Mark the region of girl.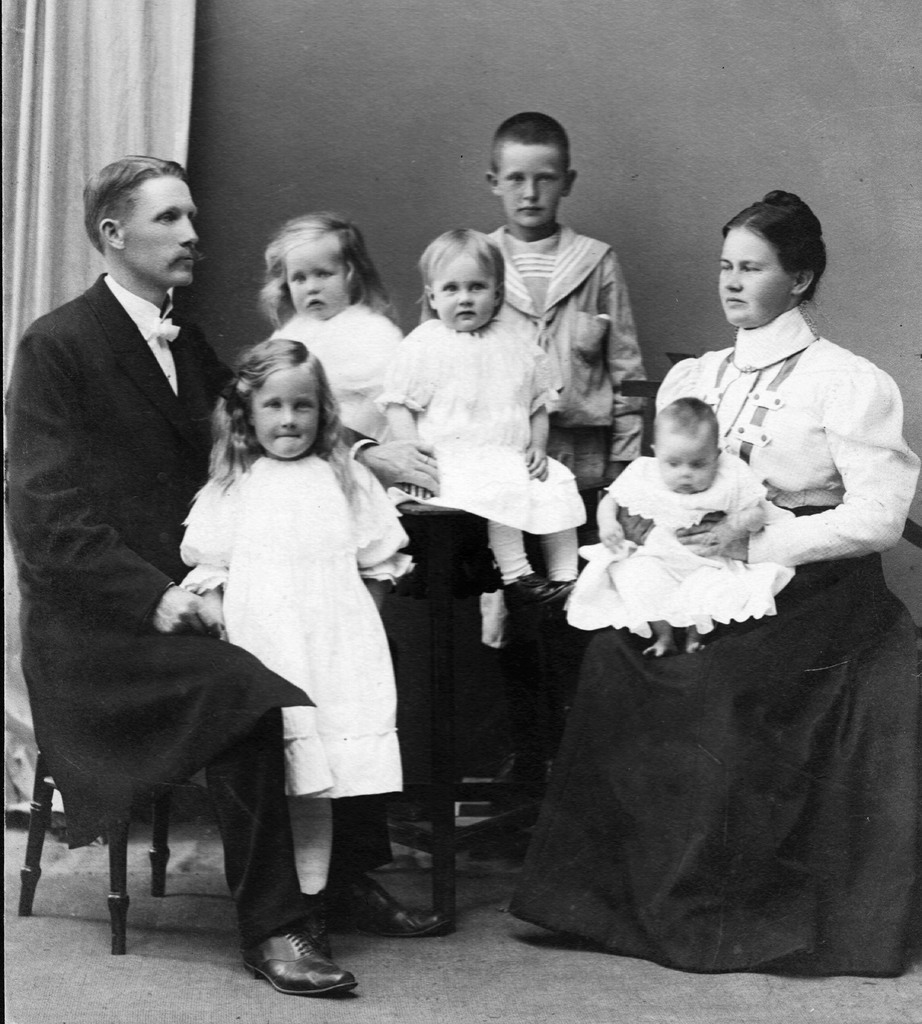
Region: region(255, 209, 404, 443).
